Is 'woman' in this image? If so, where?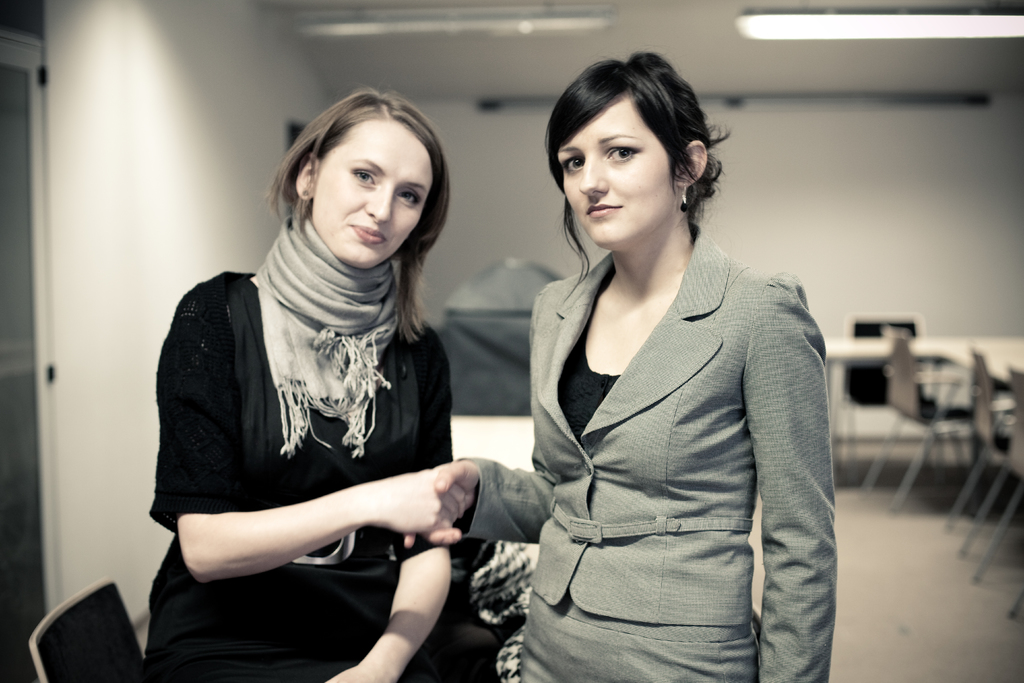
Yes, at <box>145,83,472,682</box>.
